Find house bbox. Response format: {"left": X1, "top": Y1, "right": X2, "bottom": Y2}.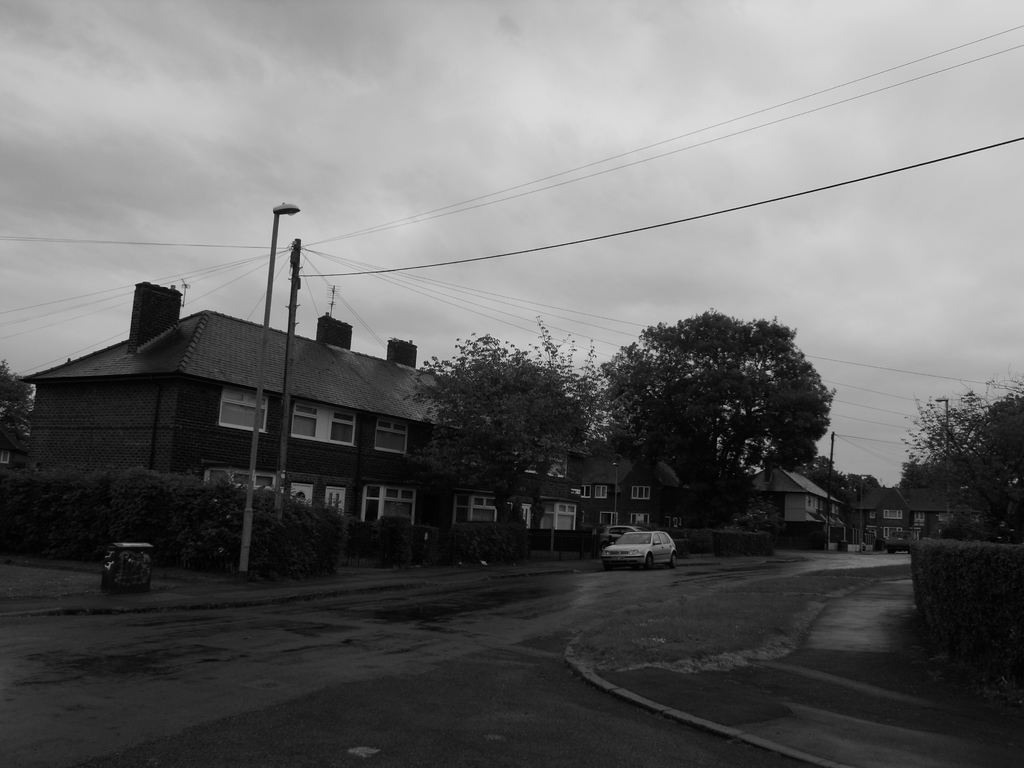
{"left": 978, "top": 476, "right": 1022, "bottom": 538}.
